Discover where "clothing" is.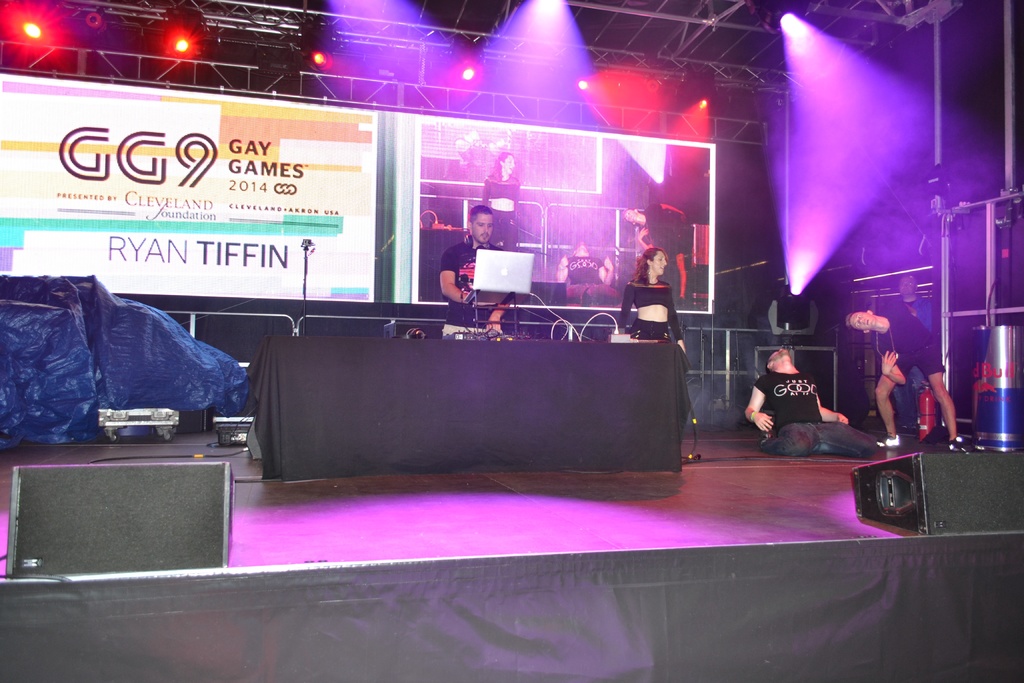
Discovered at 481:172:522:252.
